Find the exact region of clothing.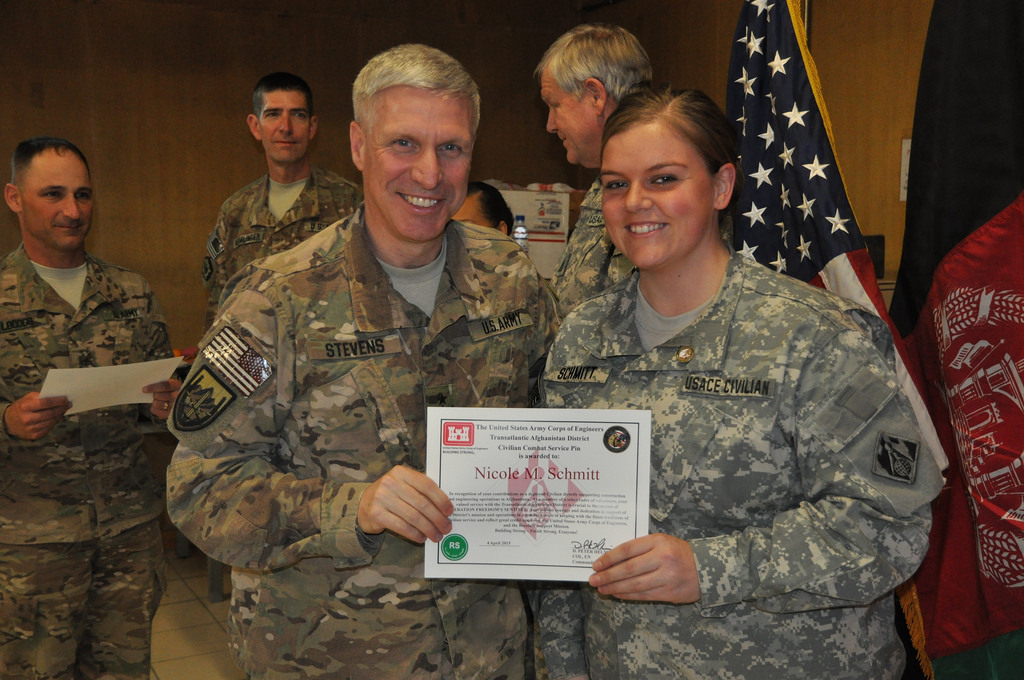
Exact region: bbox(0, 246, 176, 679).
